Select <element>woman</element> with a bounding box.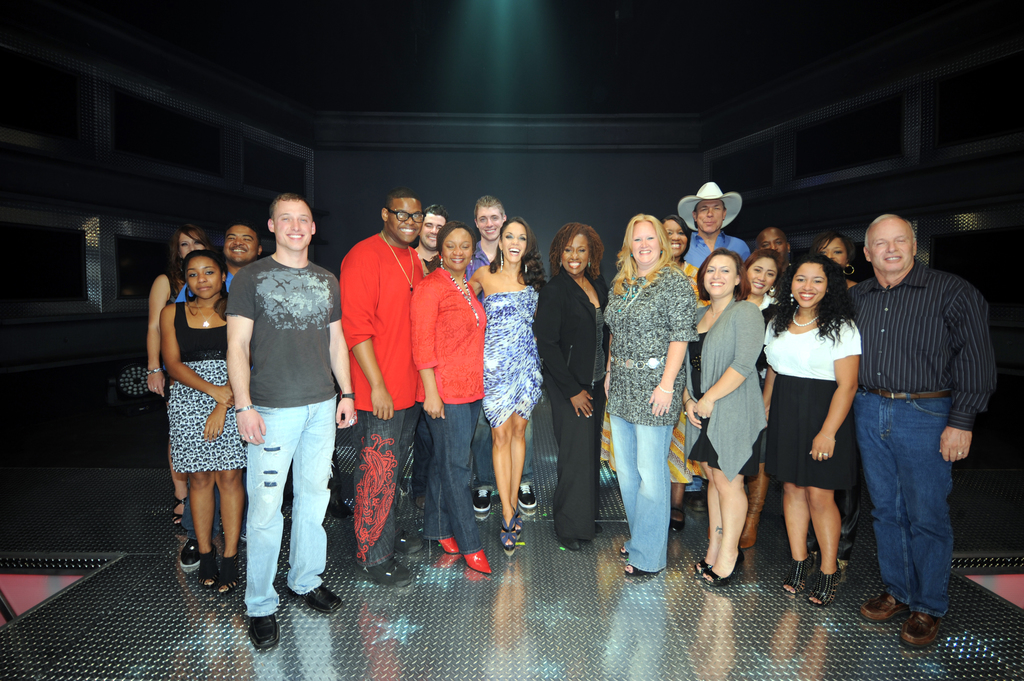
(x1=736, y1=257, x2=783, y2=548).
